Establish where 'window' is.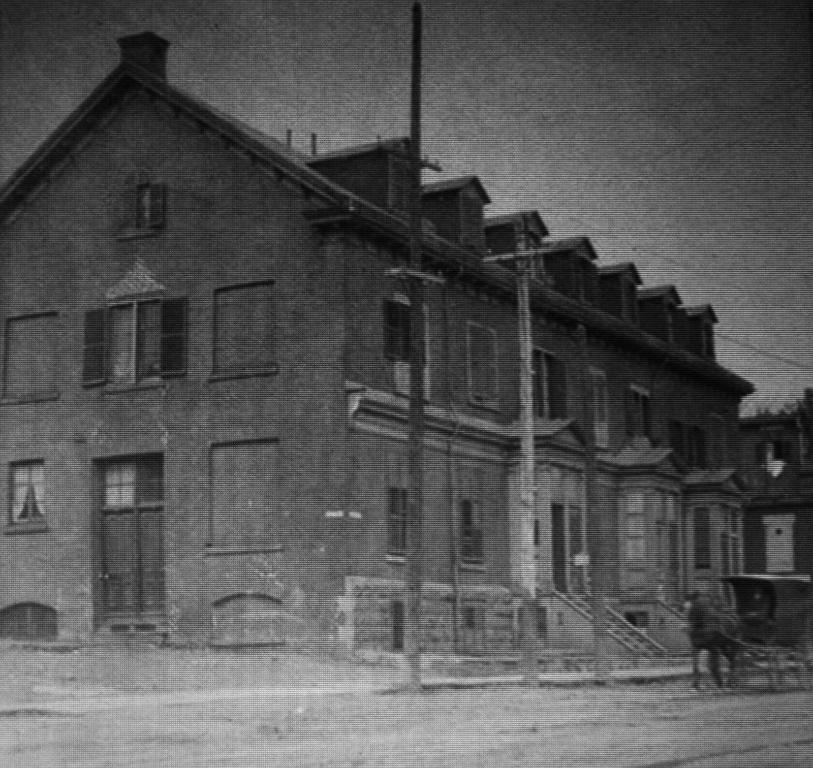
Established at [4, 458, 51, 528].
